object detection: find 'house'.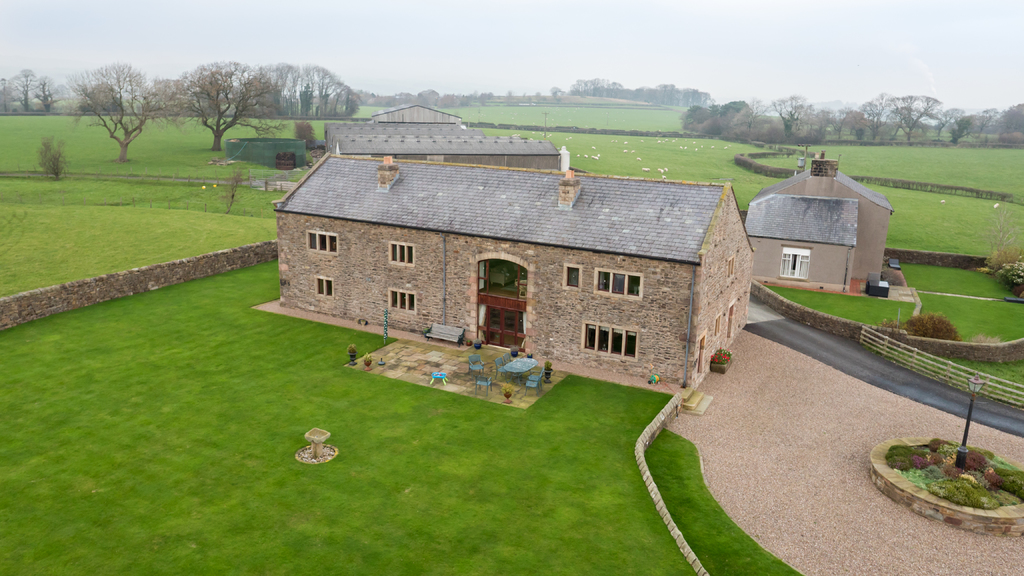
746, 149, 906, 298.
